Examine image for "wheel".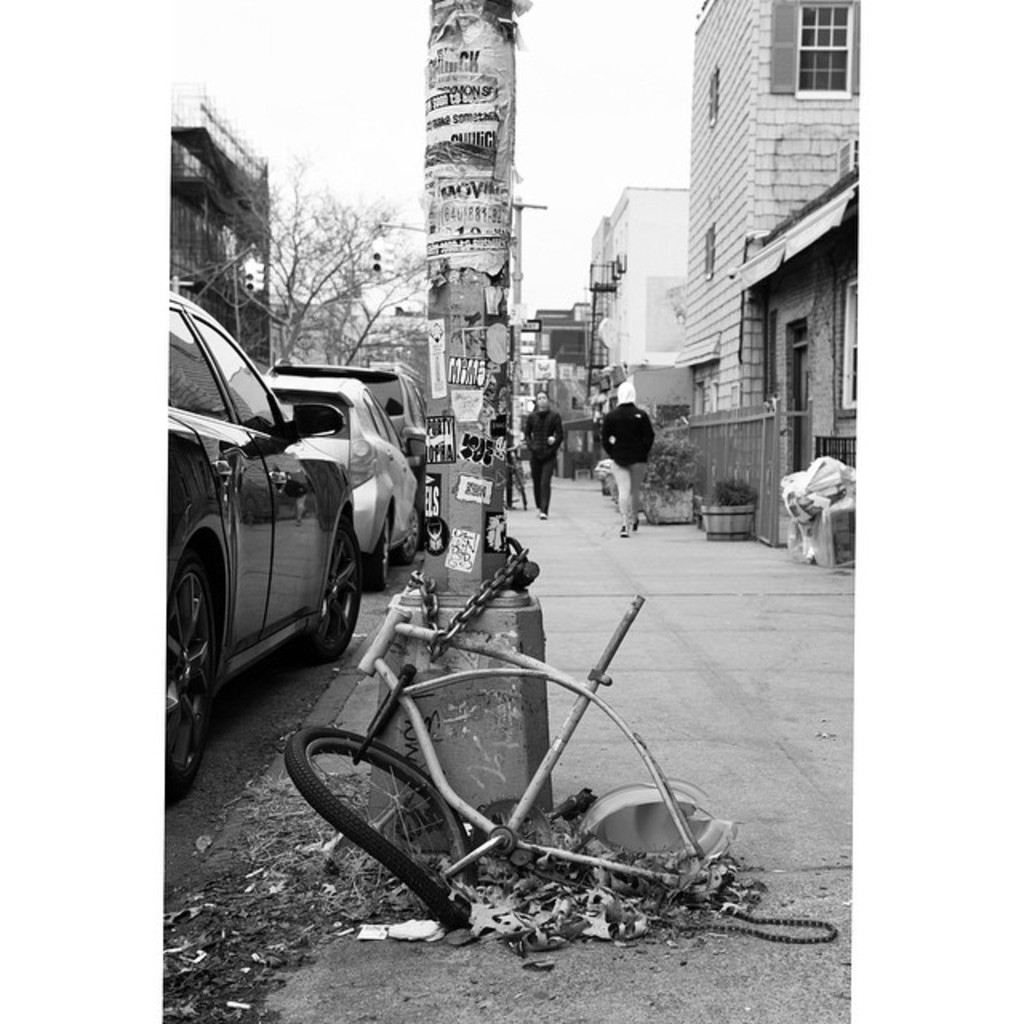
Examination result: region(291, 517, 360, 659).
